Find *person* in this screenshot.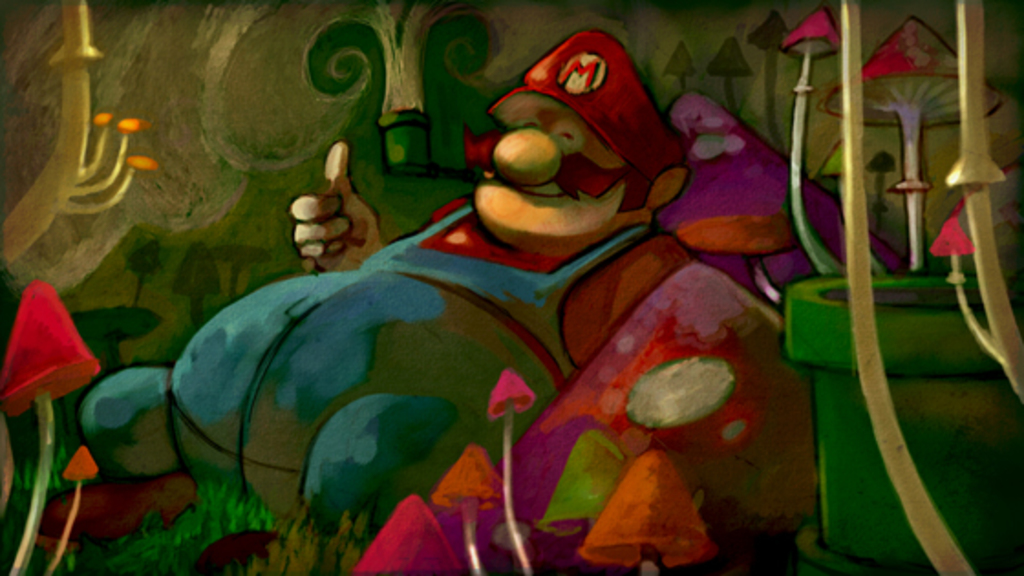
The bounding box for *person* is box=[163, 29, 836, 574].
